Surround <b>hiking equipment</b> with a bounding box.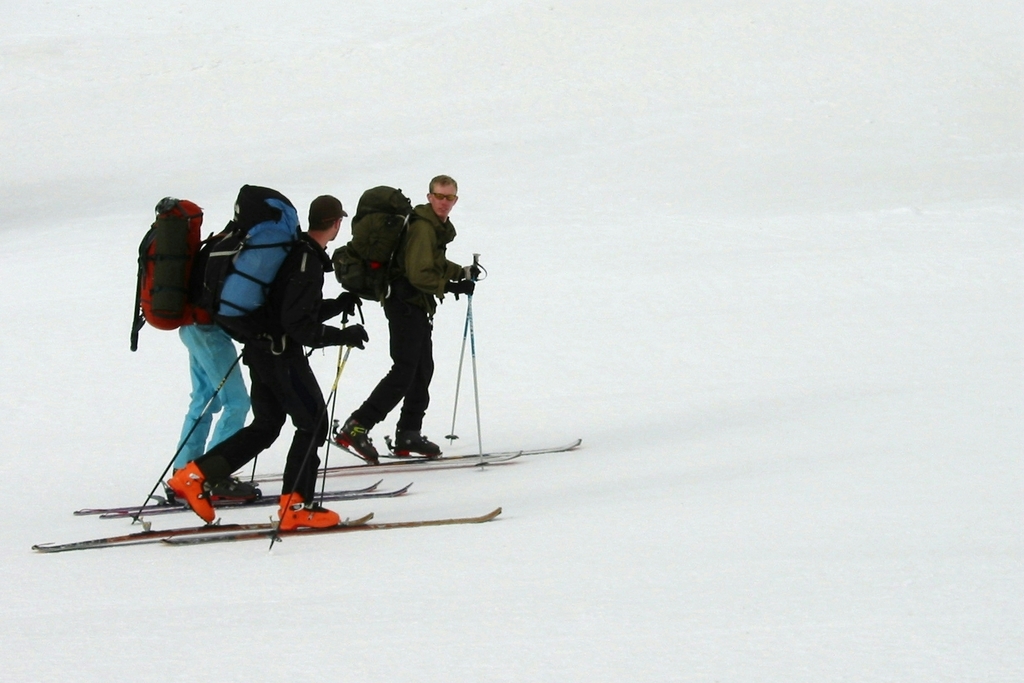
{"x1": 317, "y1": 294, "x2": 371, "y2": 513}.
